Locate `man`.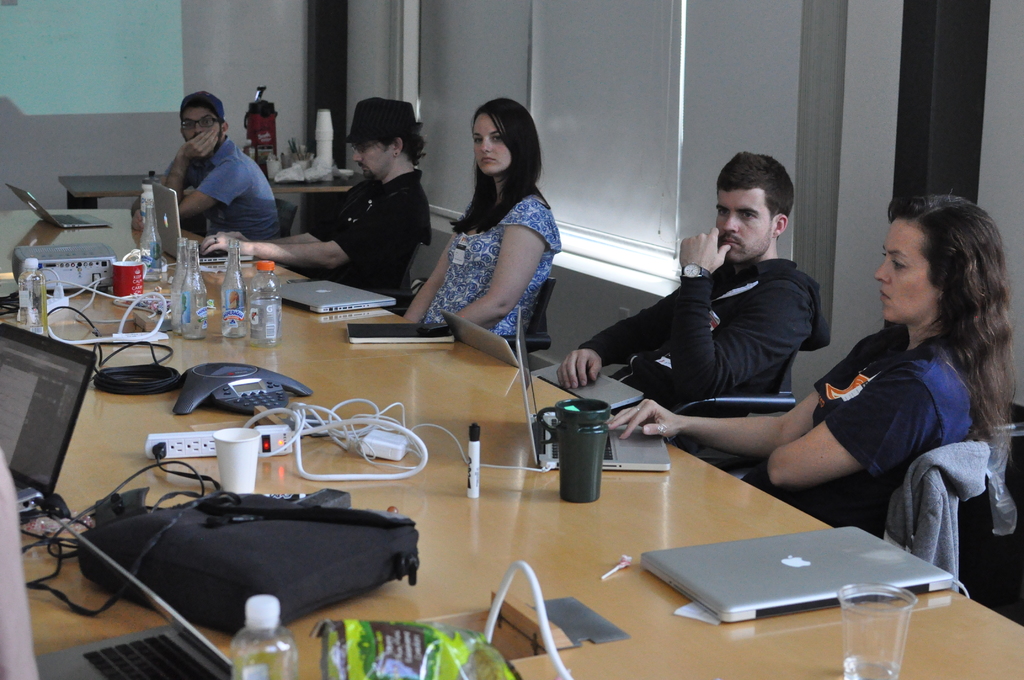
Bounding box: bbox(148, 94, 283, 245).
